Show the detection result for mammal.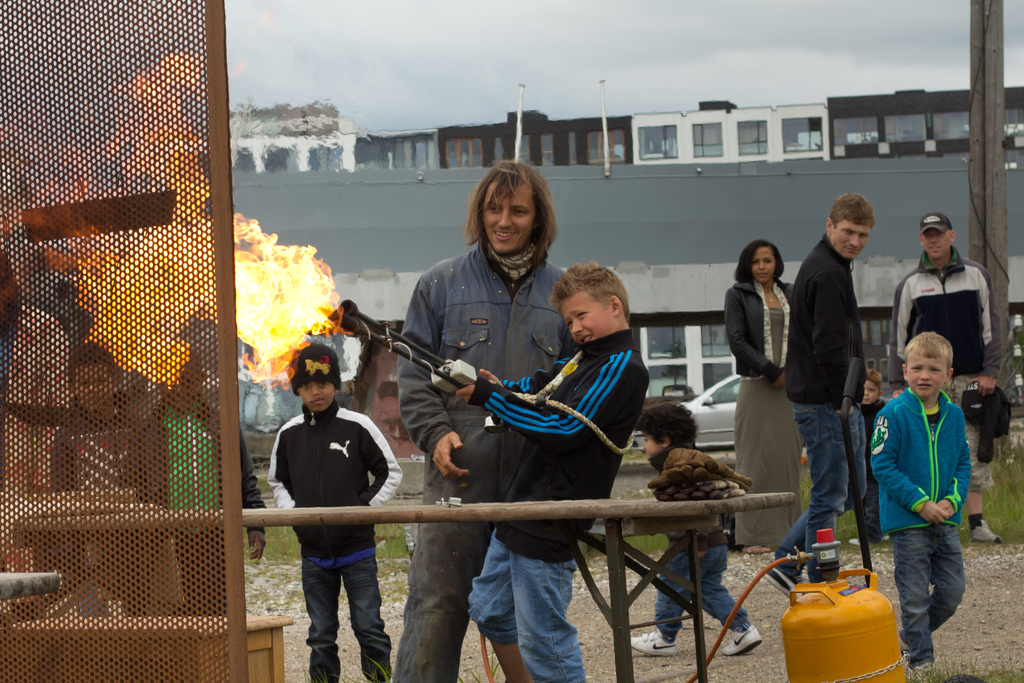
{"left": 737, "top": 236, "right": 800, "bottom": 554}.
